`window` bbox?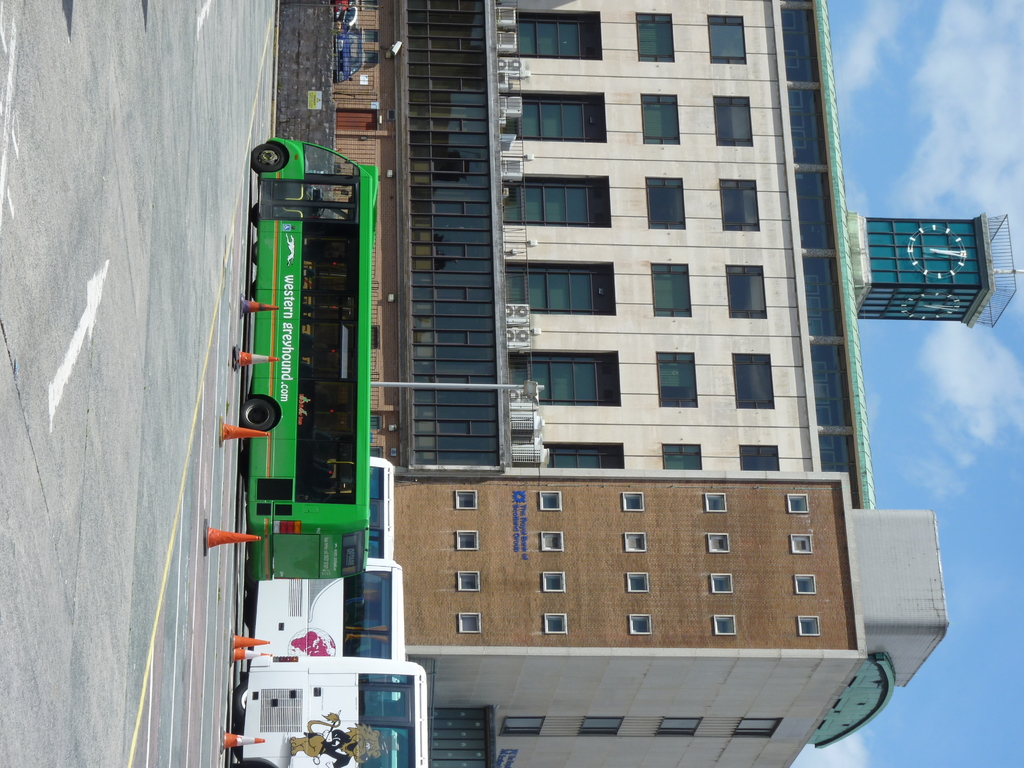
<box>652,263,690,315</box>
